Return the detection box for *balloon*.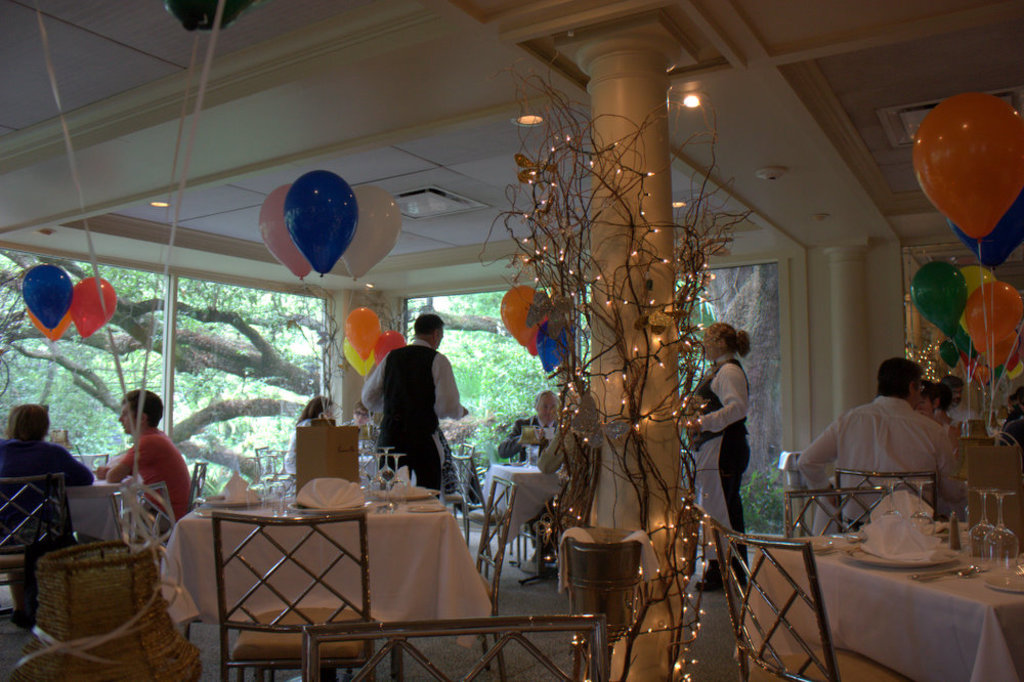
<box>541,317,578,374</box>.
